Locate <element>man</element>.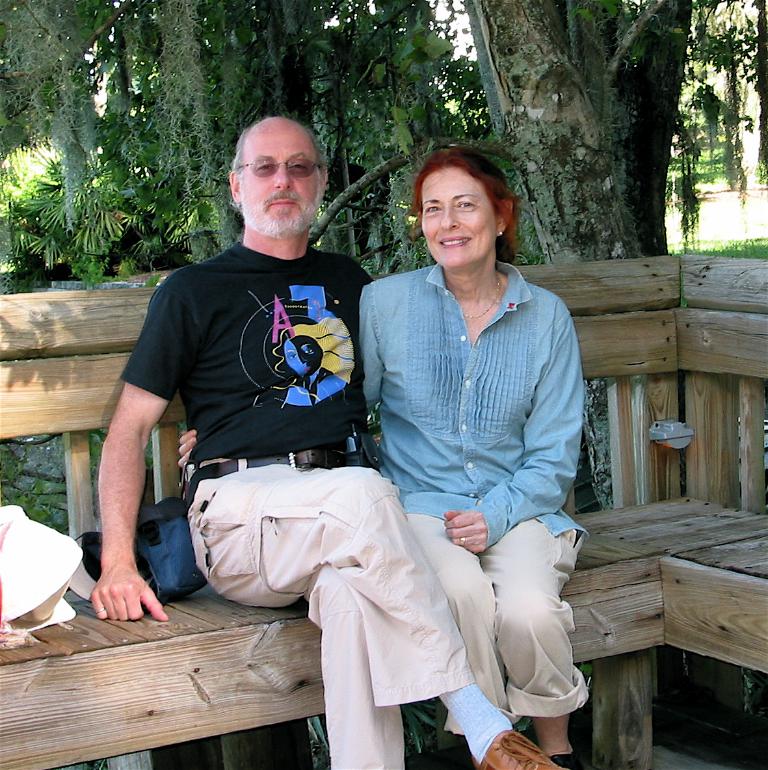
Bounding box: (87,116,568,769).
